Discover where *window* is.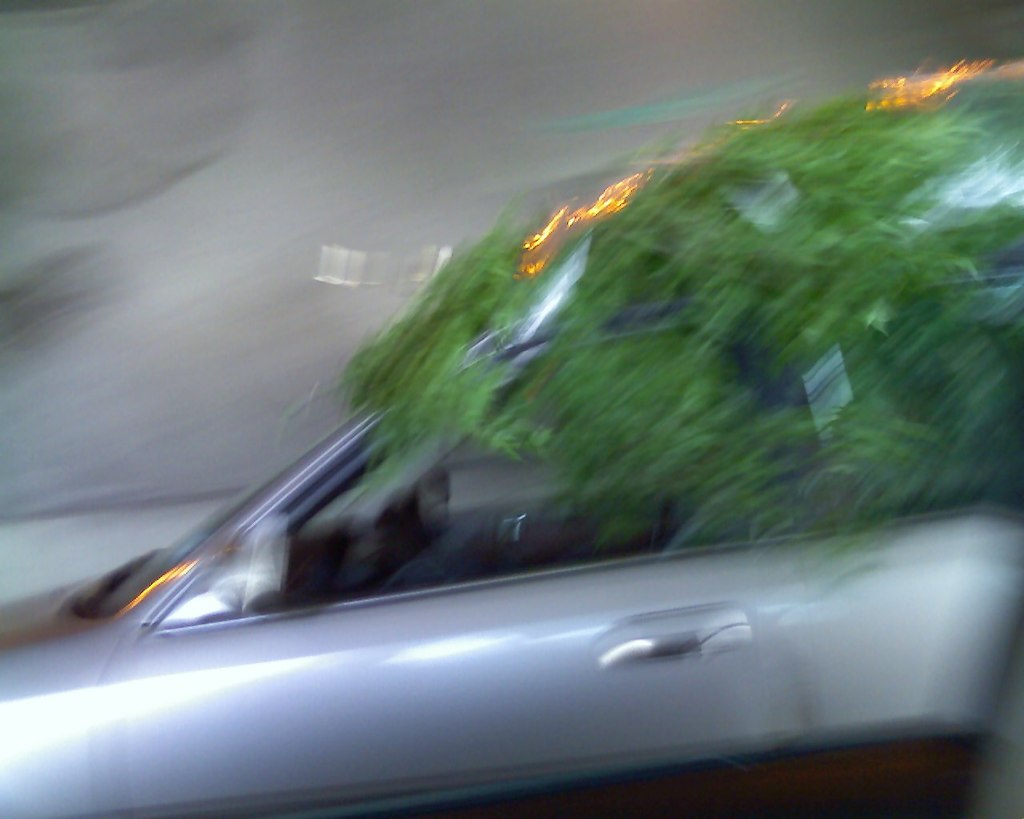
Discovered at 149 317 839 623.
